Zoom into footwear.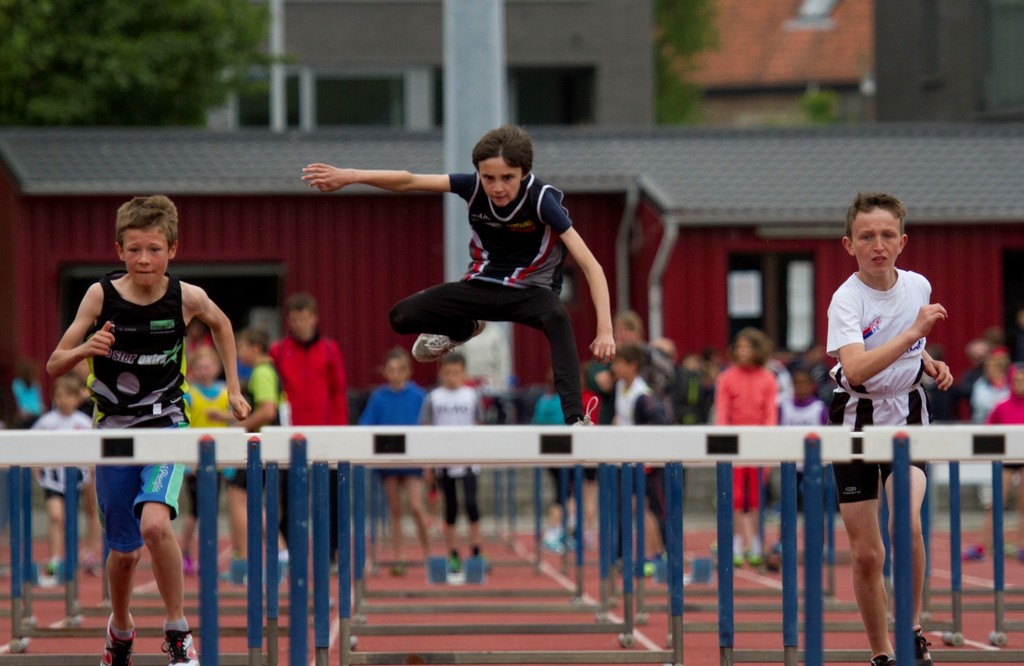
Zoom target: region(412, 317, 491, 364).
